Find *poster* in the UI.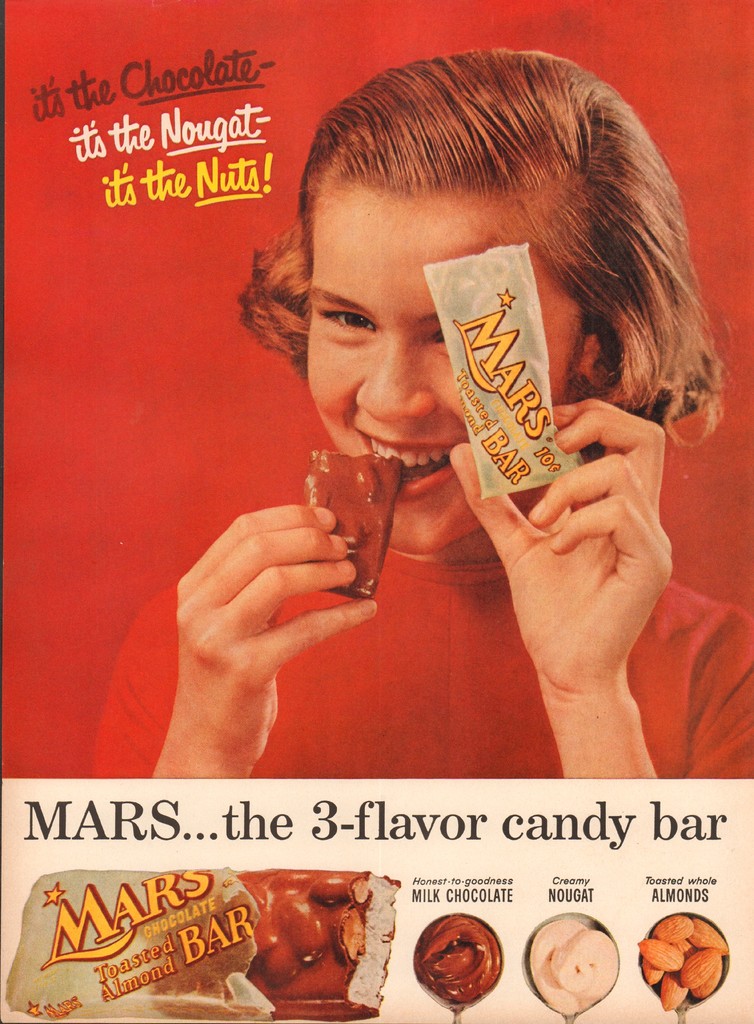
UI element at Rect(0, 0, 753, 1023).
